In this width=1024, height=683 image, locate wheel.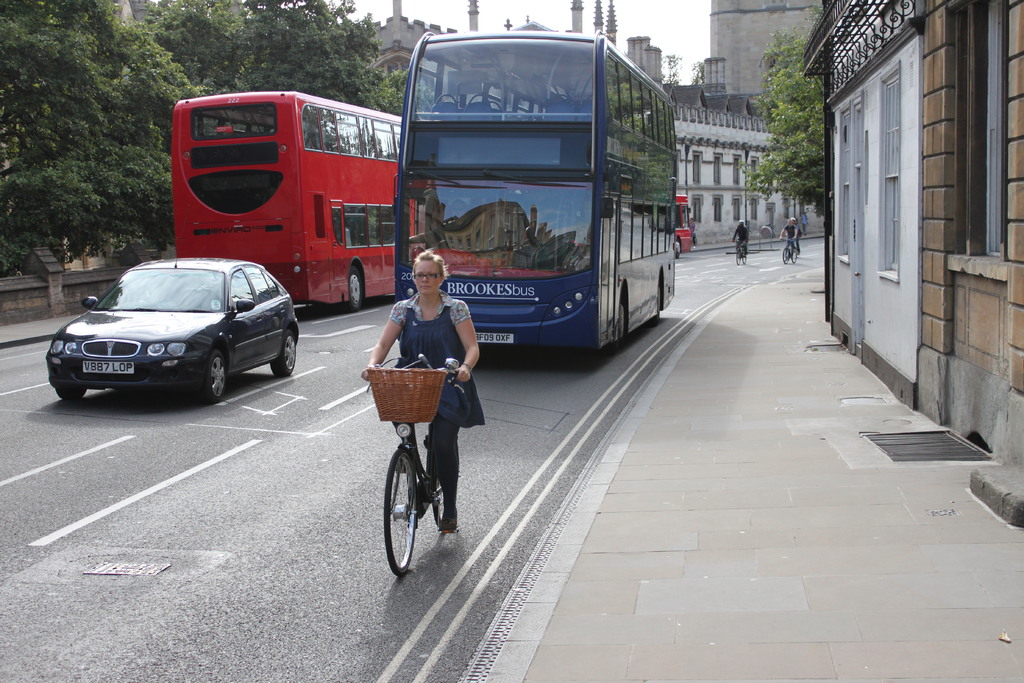
Bounding box: Rect(793, 251, 799, 263).
